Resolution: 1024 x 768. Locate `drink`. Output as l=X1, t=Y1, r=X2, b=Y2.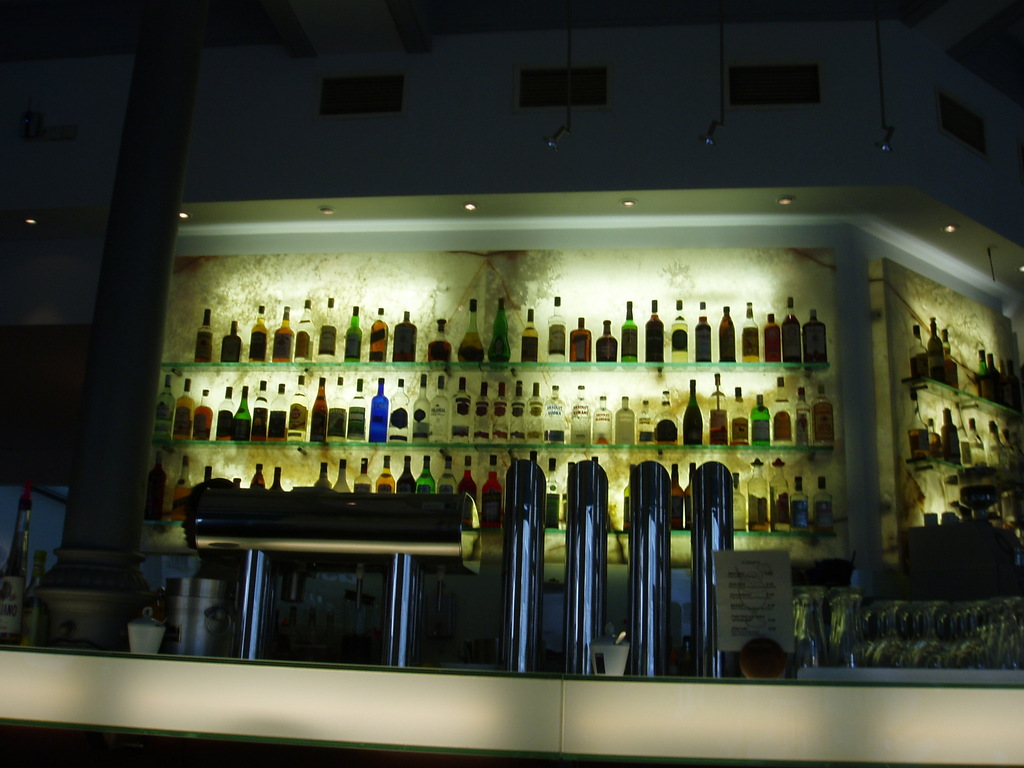
l=292, t=298, r=316, b=362.
